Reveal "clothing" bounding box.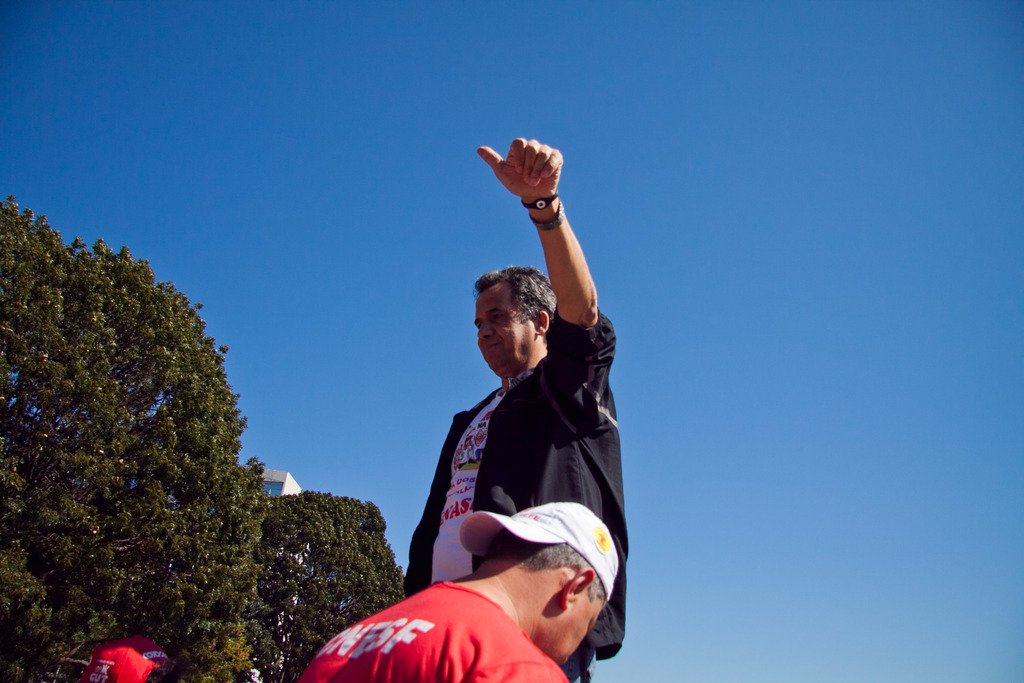
Revealed: <bbox>300, 577, 576, 682</bbox>.
